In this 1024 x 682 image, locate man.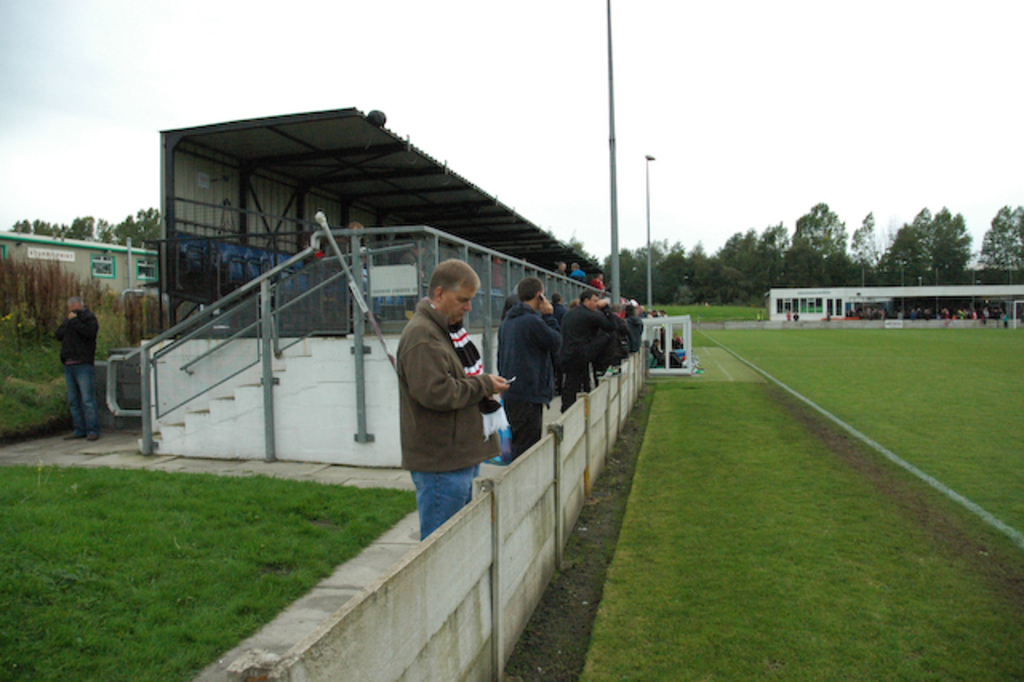
Bounding box: <bbox>56, 298, 106, 442</bbox>.
